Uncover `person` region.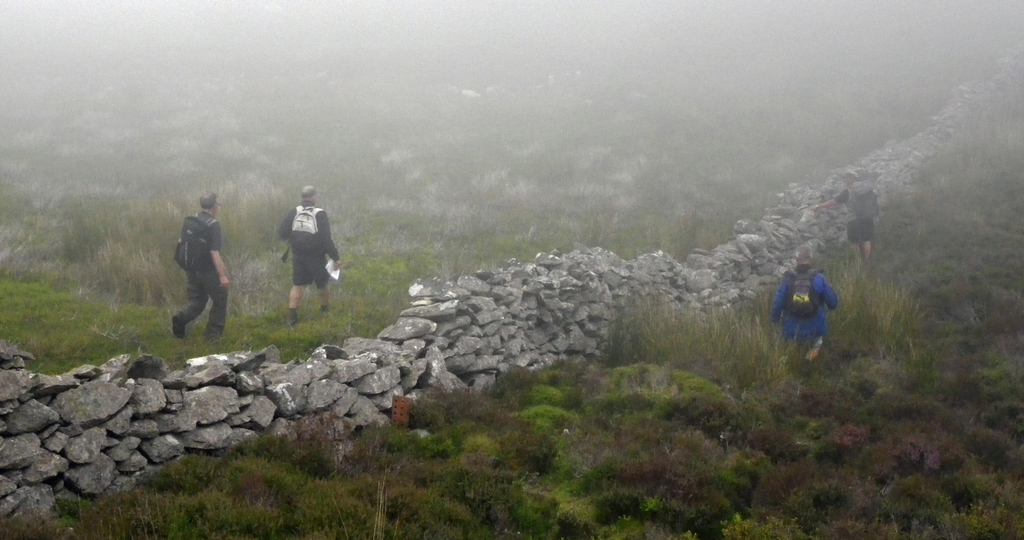
Uncovered: box=[768, 241, 840, 368].
